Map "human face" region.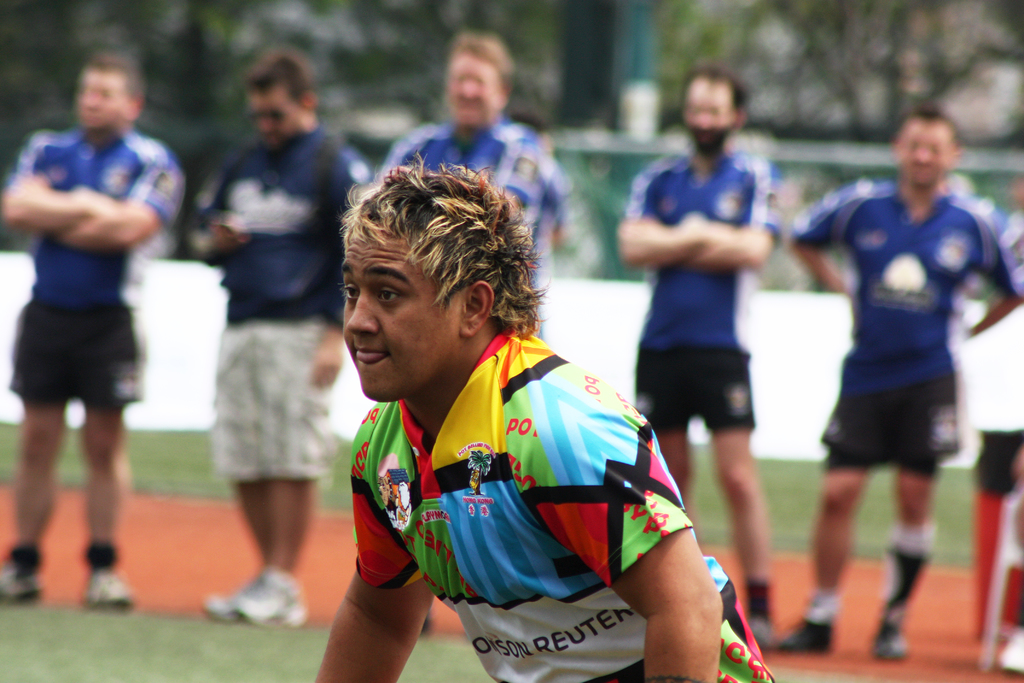
Mapped to (left=447, top=50, right=500, bottom=125).
